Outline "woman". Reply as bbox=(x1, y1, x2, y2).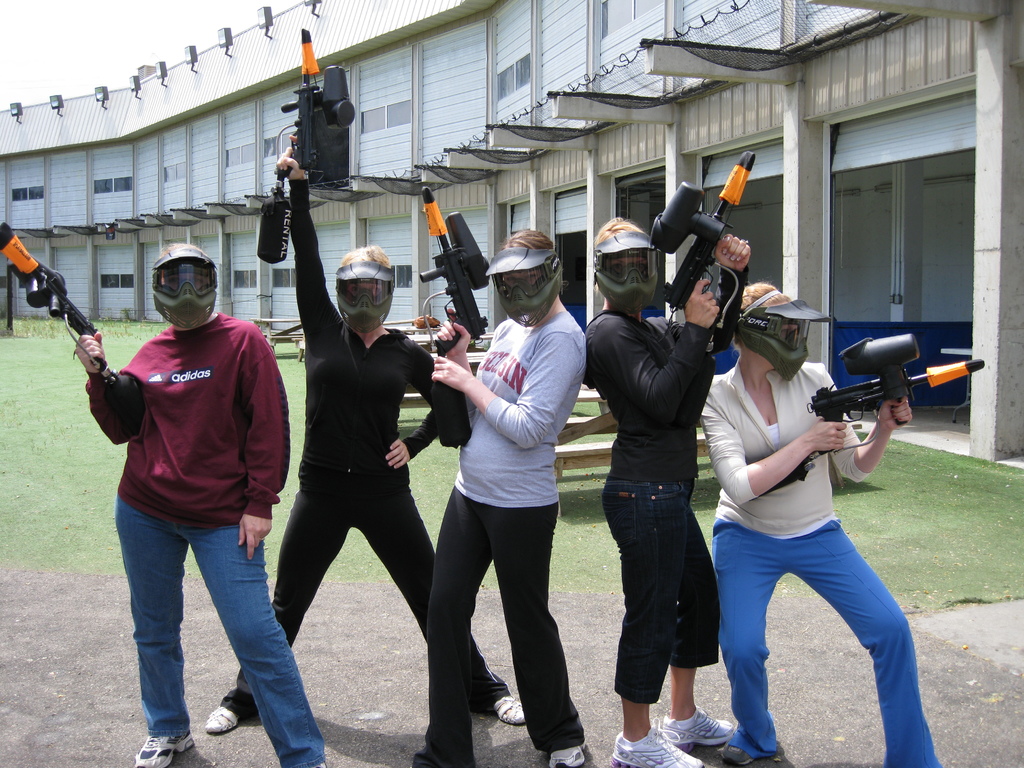
bbox=(691, 276, 959, 767).
